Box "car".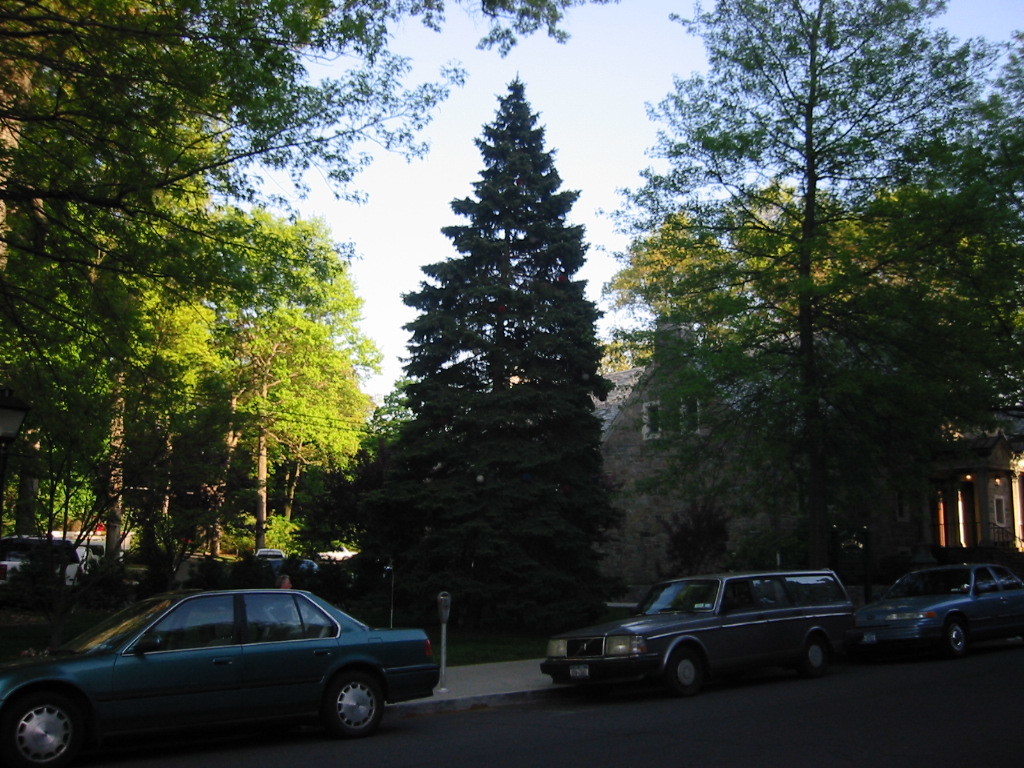
0,587,439,767.
